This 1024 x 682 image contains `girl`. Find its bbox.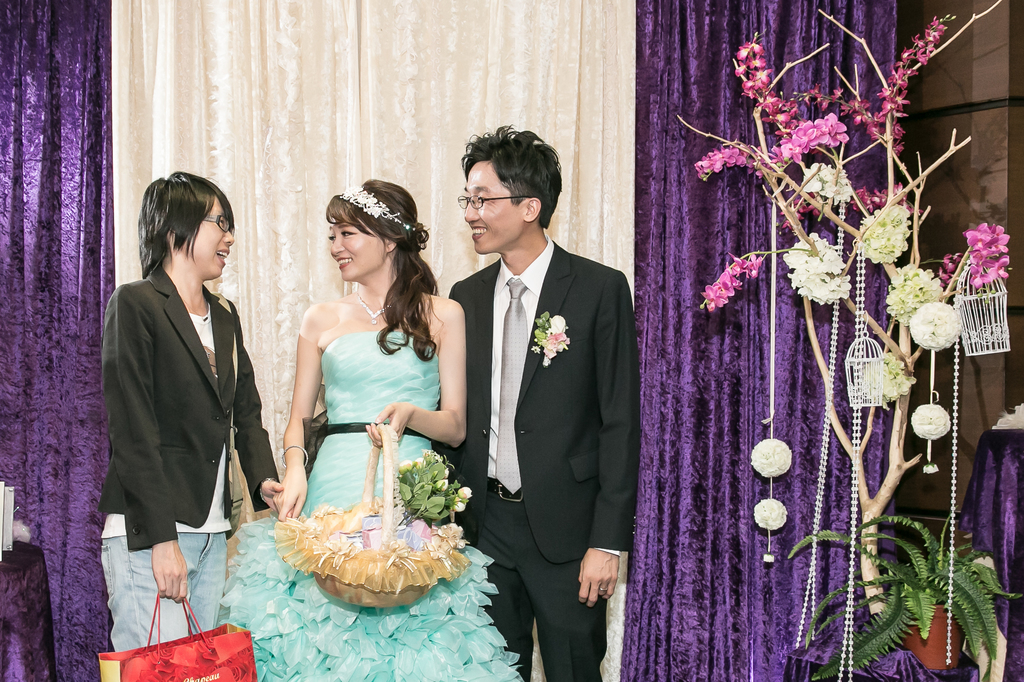
220:181:529:681.
